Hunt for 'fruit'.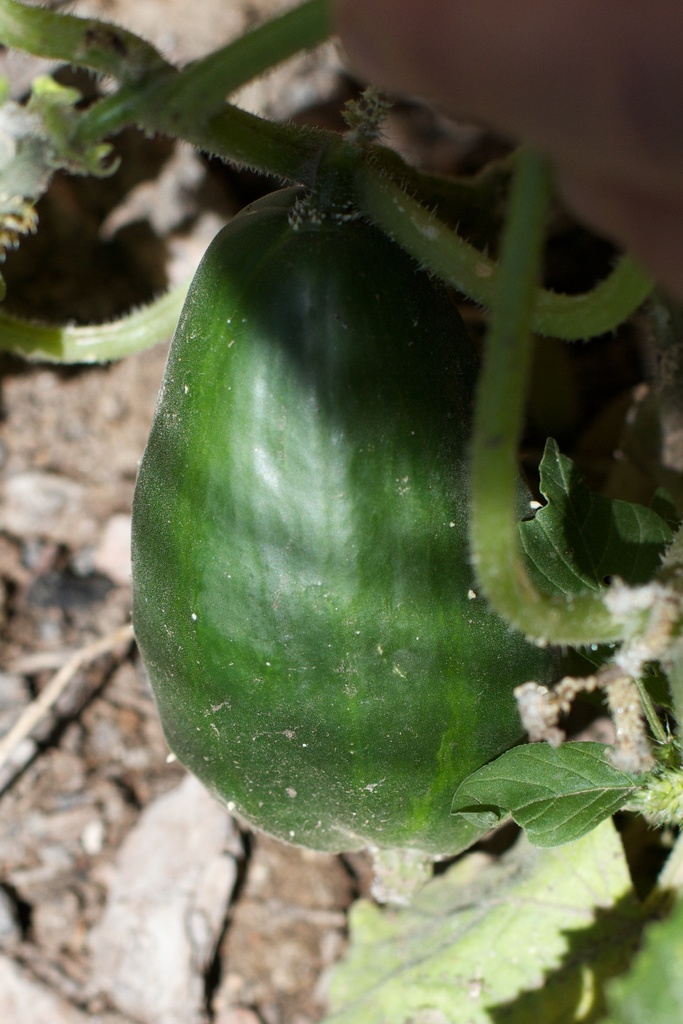
Hunted down at <box>126,165,554,913</box>.
